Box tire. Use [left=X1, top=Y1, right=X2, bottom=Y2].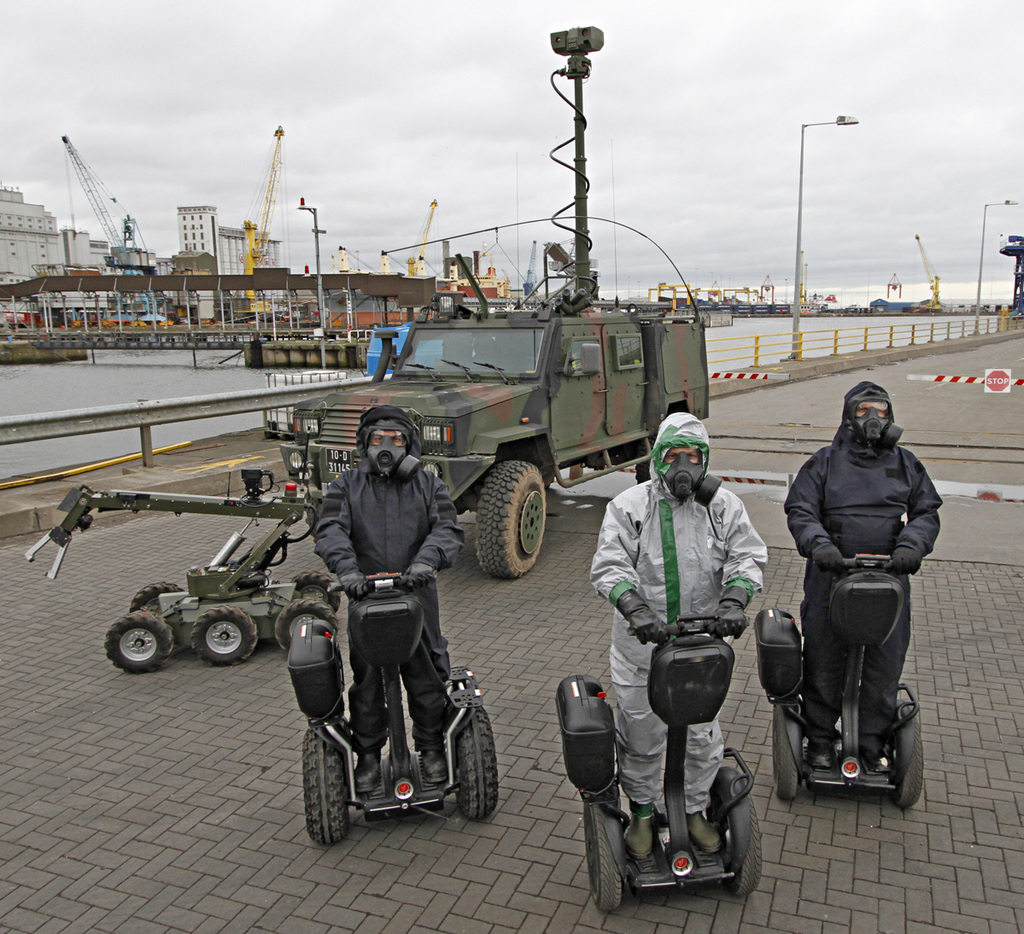
[left=292, top=568, right=341, bottom=613].
